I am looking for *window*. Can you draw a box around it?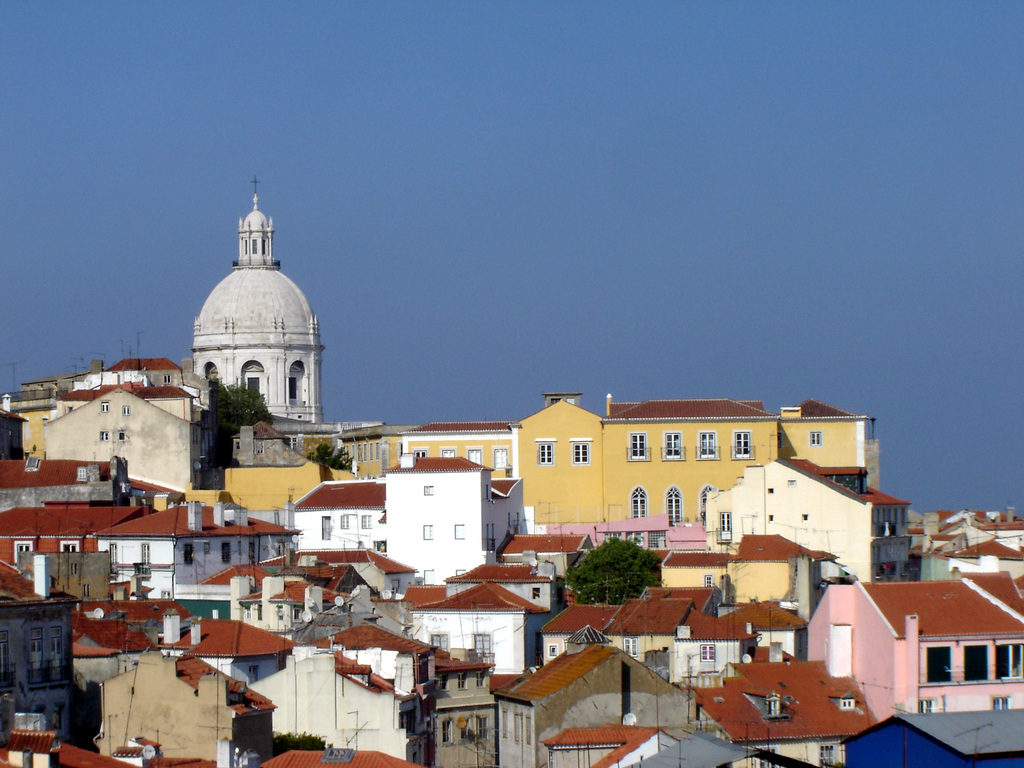
Sure, the bounding box is <box>993,699,1008,708</box>.
